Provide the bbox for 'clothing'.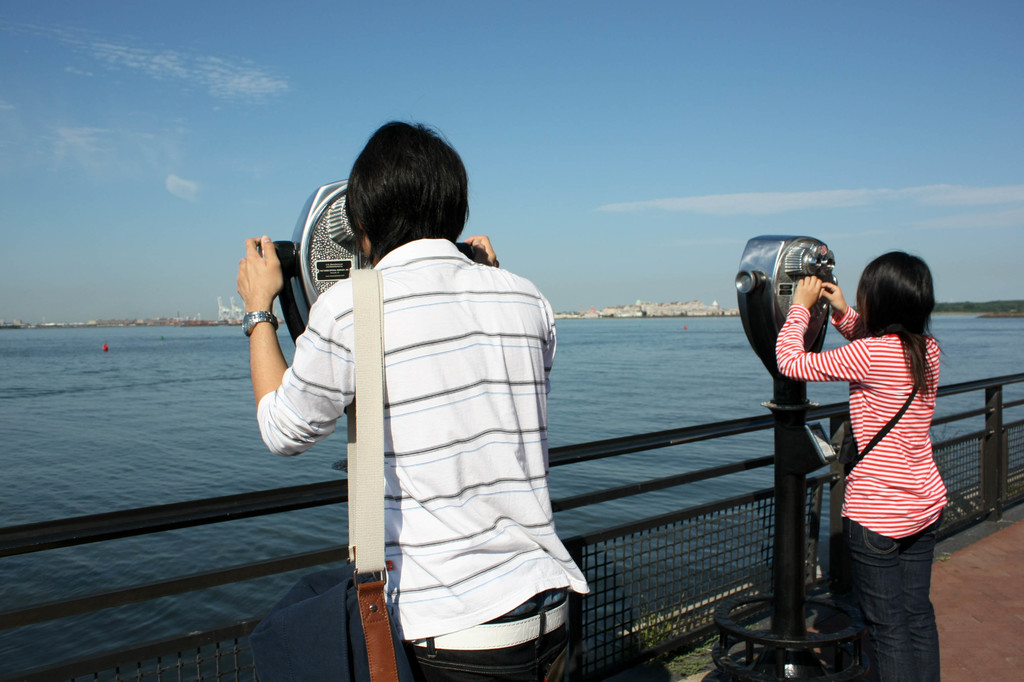
777, 304, 948, 679.
